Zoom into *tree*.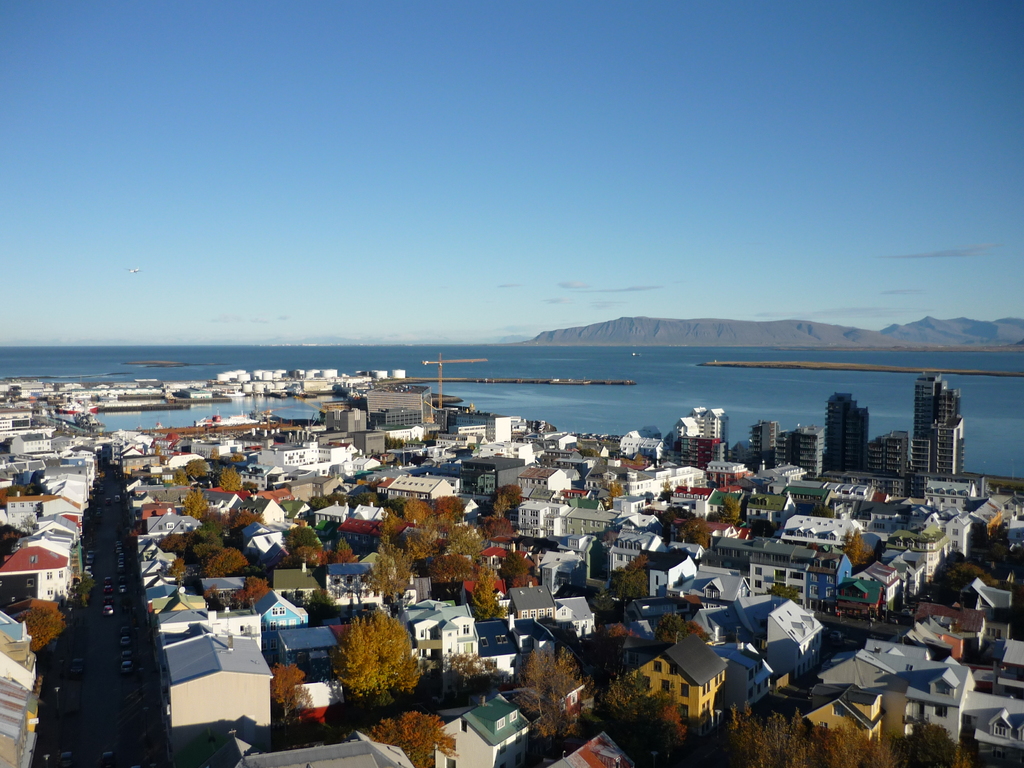
Zoom target: x1=765 y1=586 x2=800 y2=607.
